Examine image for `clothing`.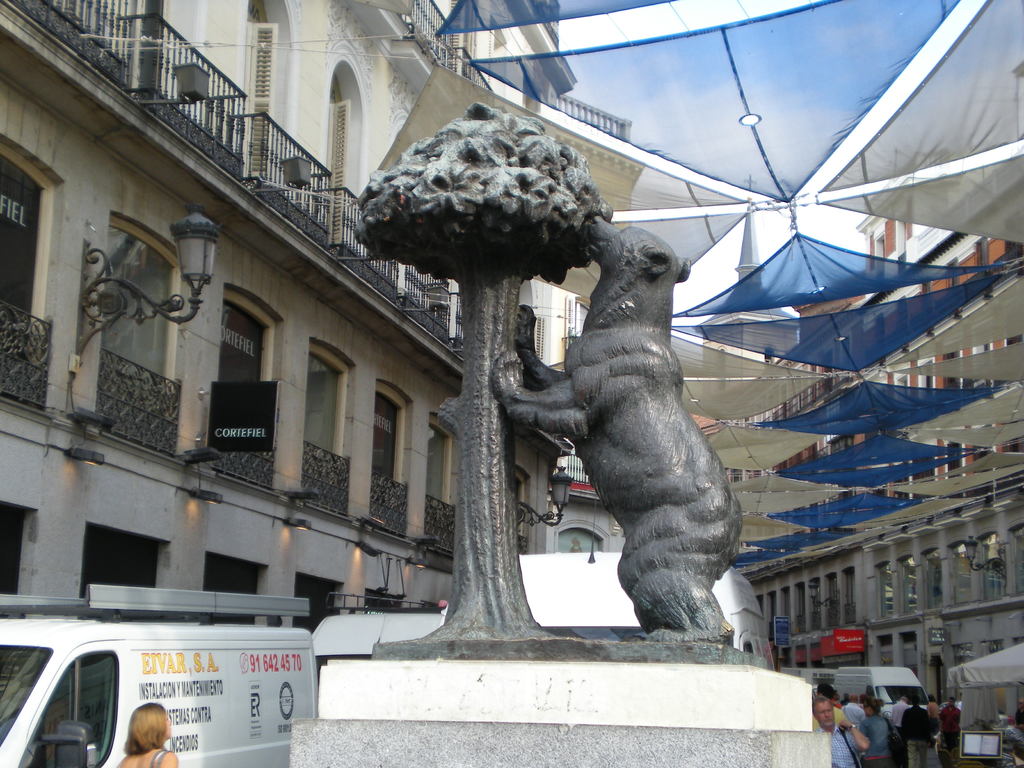
Examination result: l=938, t=700, r=964, b=753.
